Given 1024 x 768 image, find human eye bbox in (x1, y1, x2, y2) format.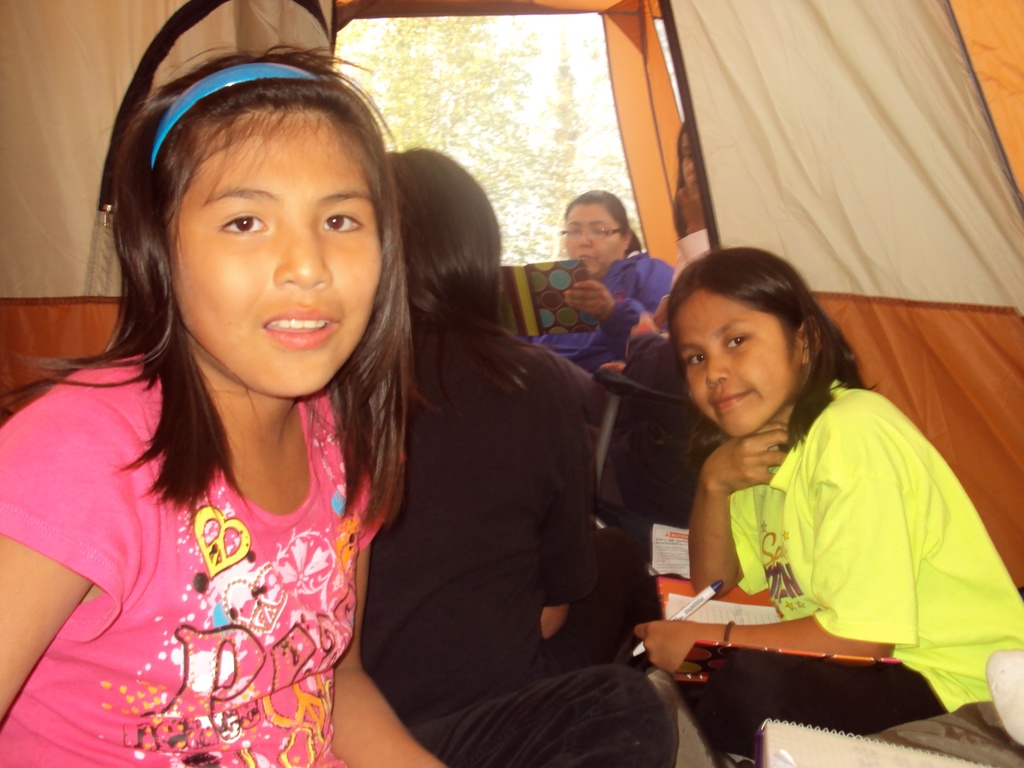
(684, 355, 705, 368).
